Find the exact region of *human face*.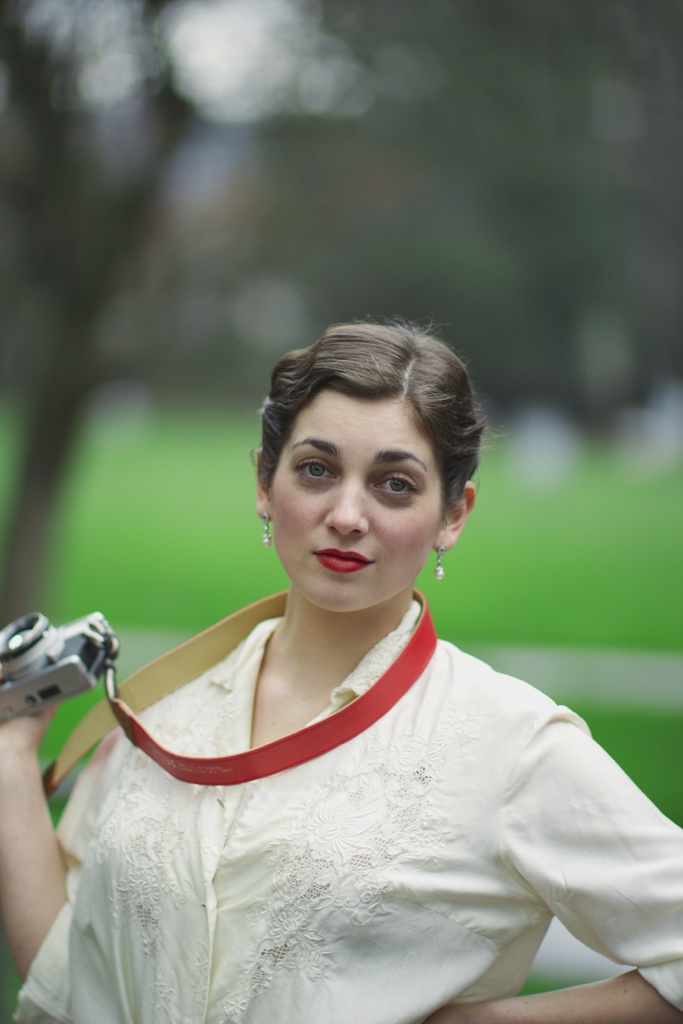
Exact region: box(268, 400, 440, 609).
